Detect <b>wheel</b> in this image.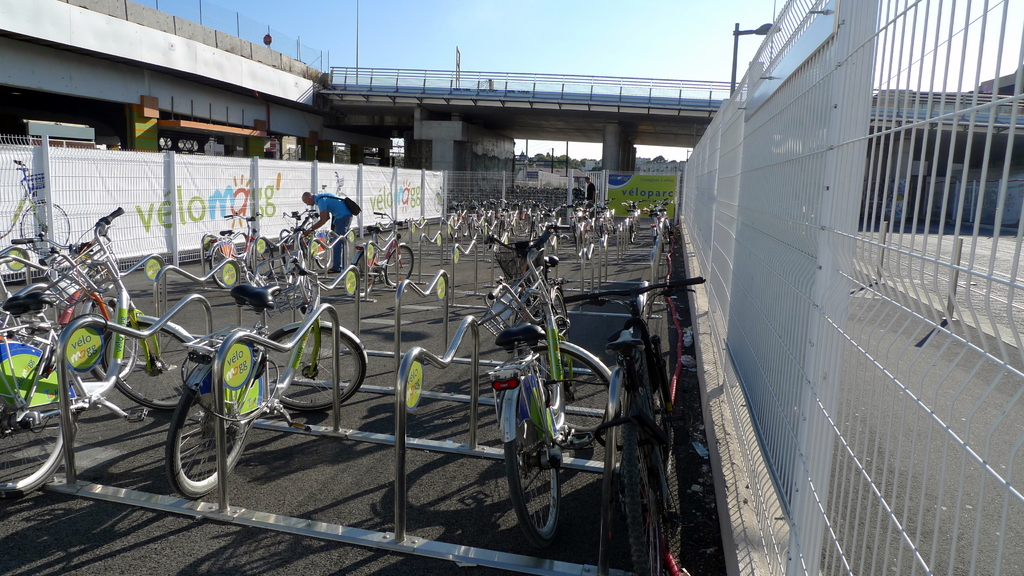
Detection: Rect(431, 188, 444, 214).
